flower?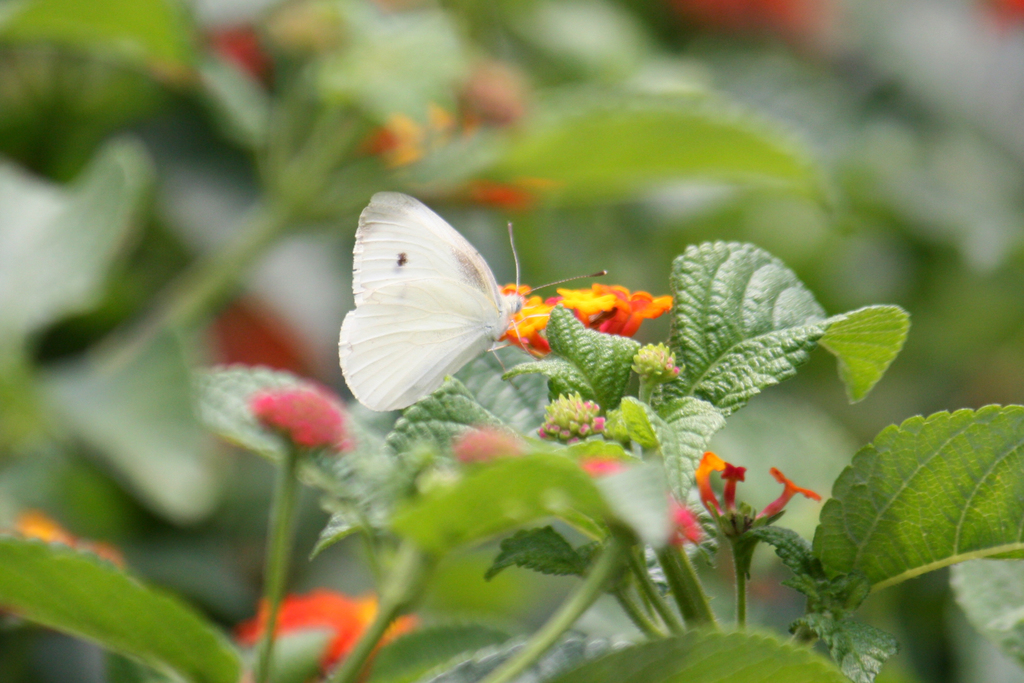
35, 512, 150, 630
